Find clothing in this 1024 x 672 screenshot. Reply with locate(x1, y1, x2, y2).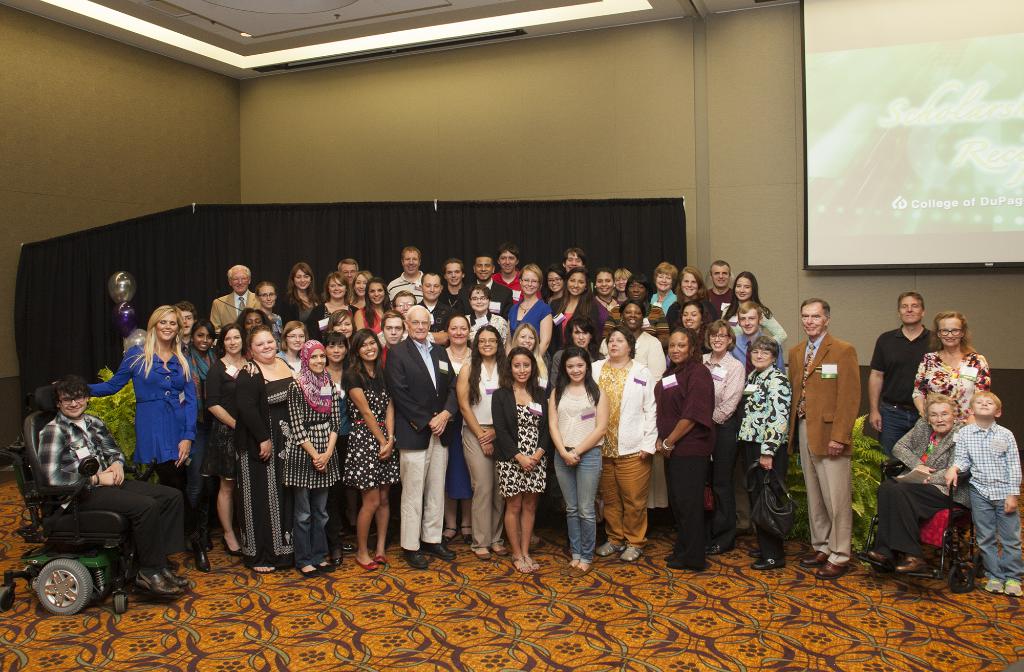
locate(388, 336, 461, 551).
